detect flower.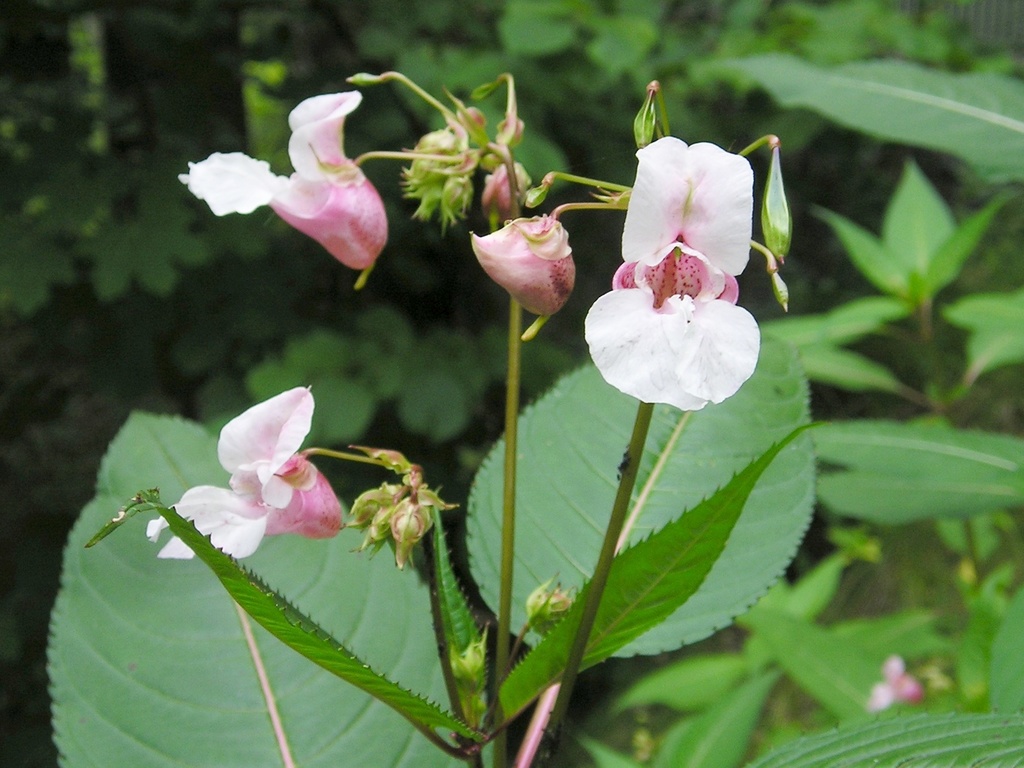
Detected at x1=144 y1=372 x2=345 y2=564.
